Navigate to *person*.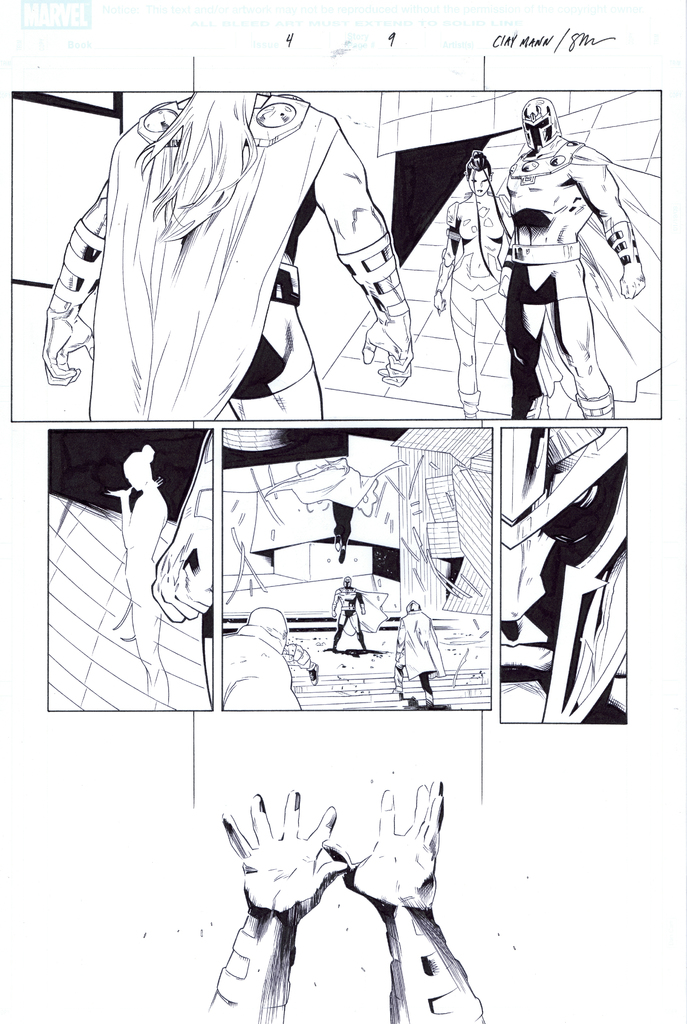
Navigation target: <region>49, 90, 424, 421</region>.
